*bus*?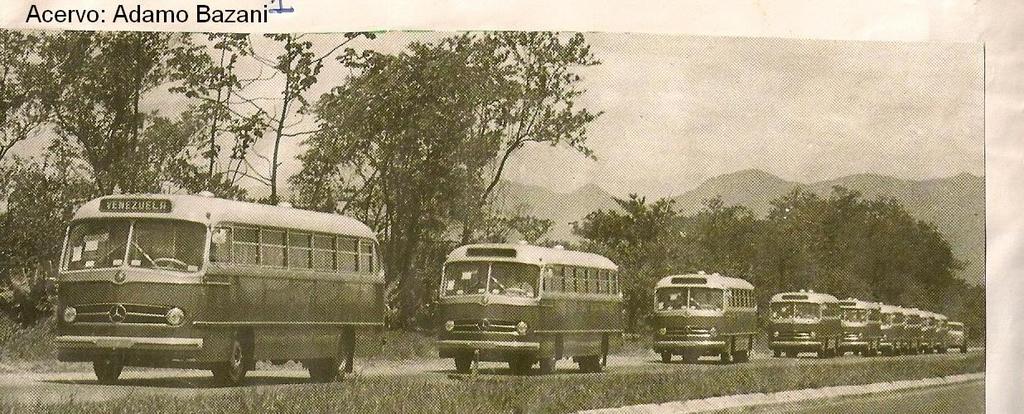
rect(657, 272, 764, 363)
